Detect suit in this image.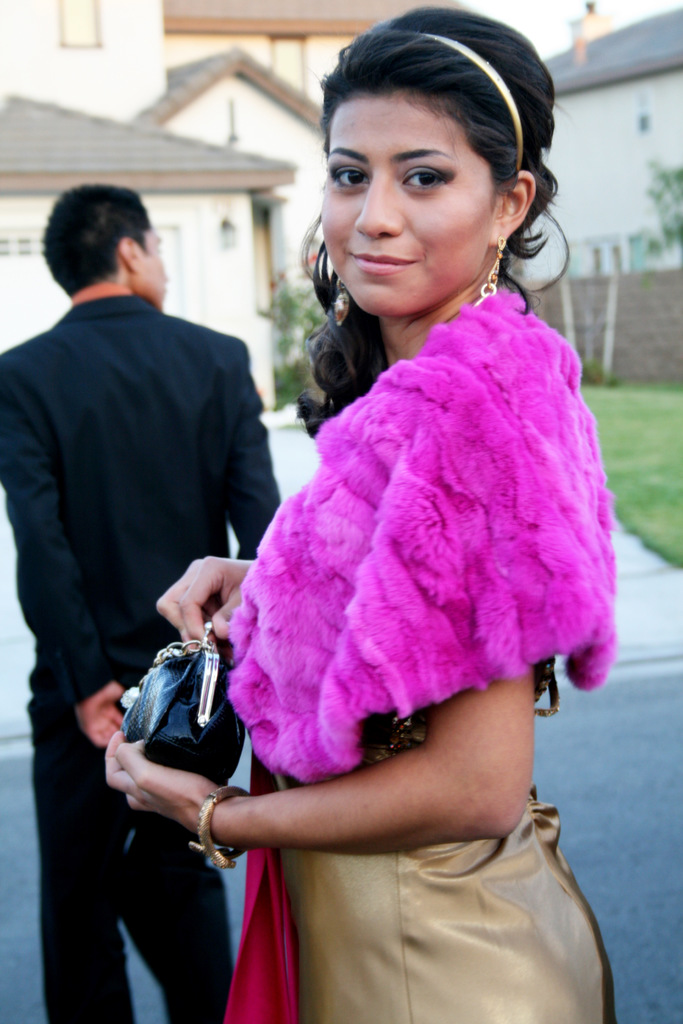
Detection: <bbox>15, 212, 270, 828</bbox>.
